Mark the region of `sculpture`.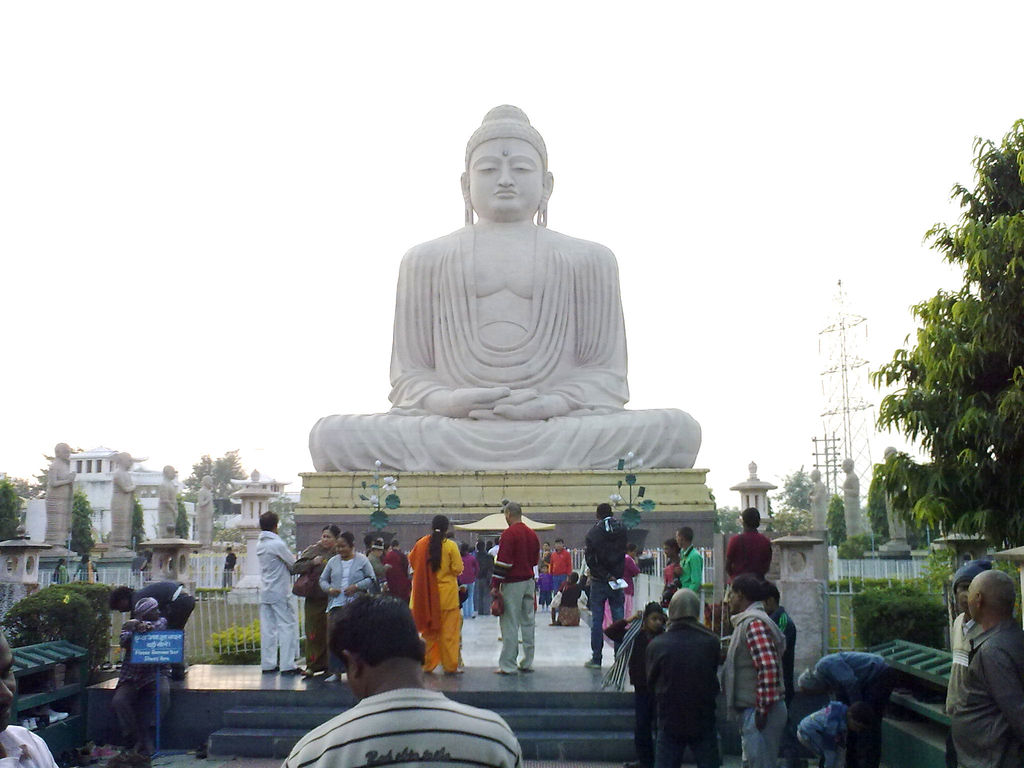
Region: region(38, 435, 71, 563).
